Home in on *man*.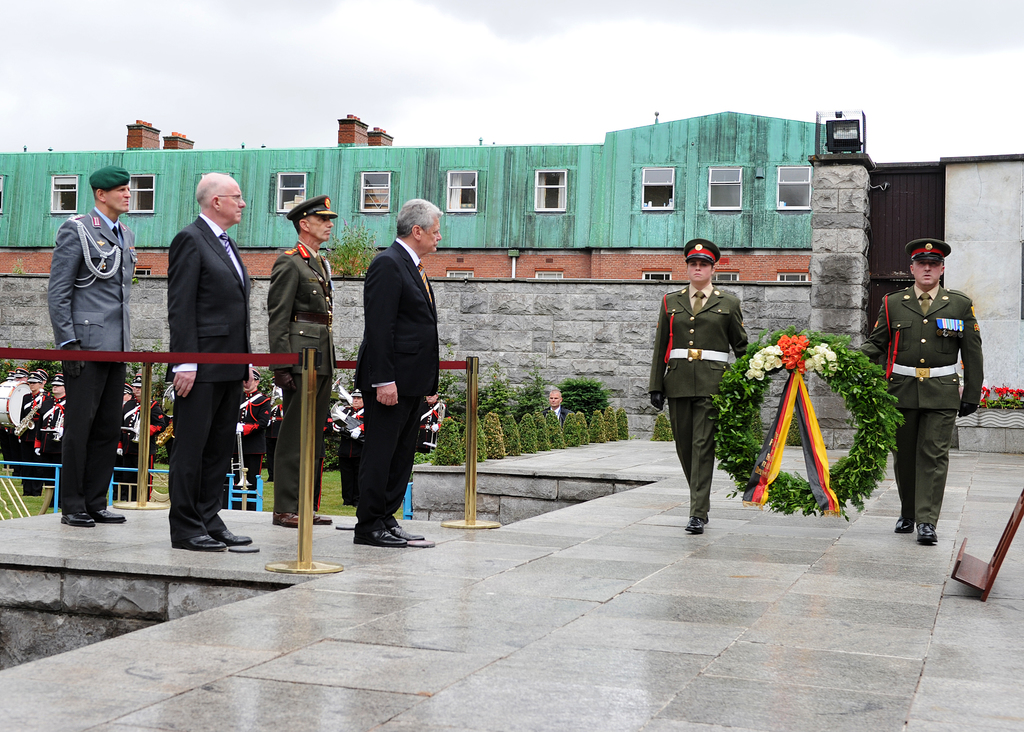
Homed in at left=46, top=164, right=137, bottom=530.
